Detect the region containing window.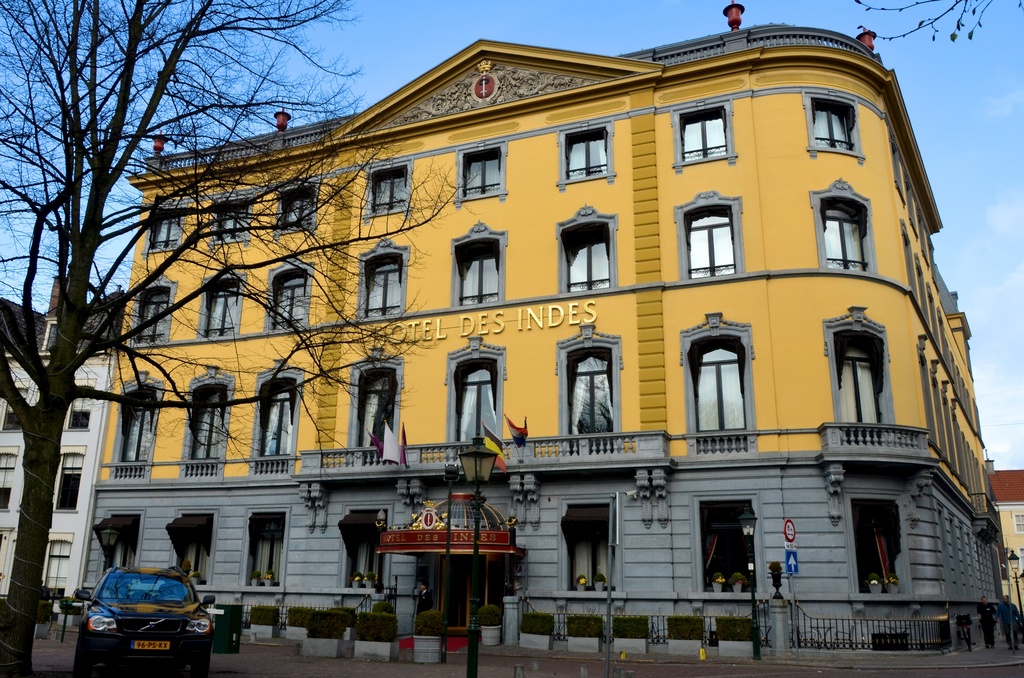
locate(143, 208, 184, 252).
